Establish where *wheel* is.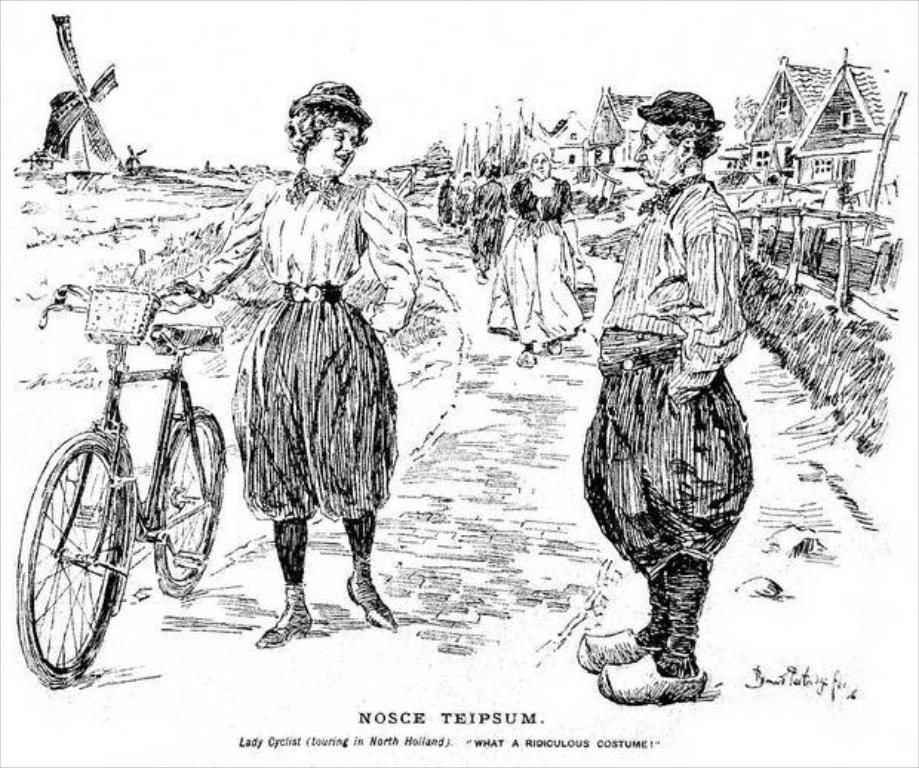
Established at pyautogui.locateOnScreen(12, 440, 151, 676).
